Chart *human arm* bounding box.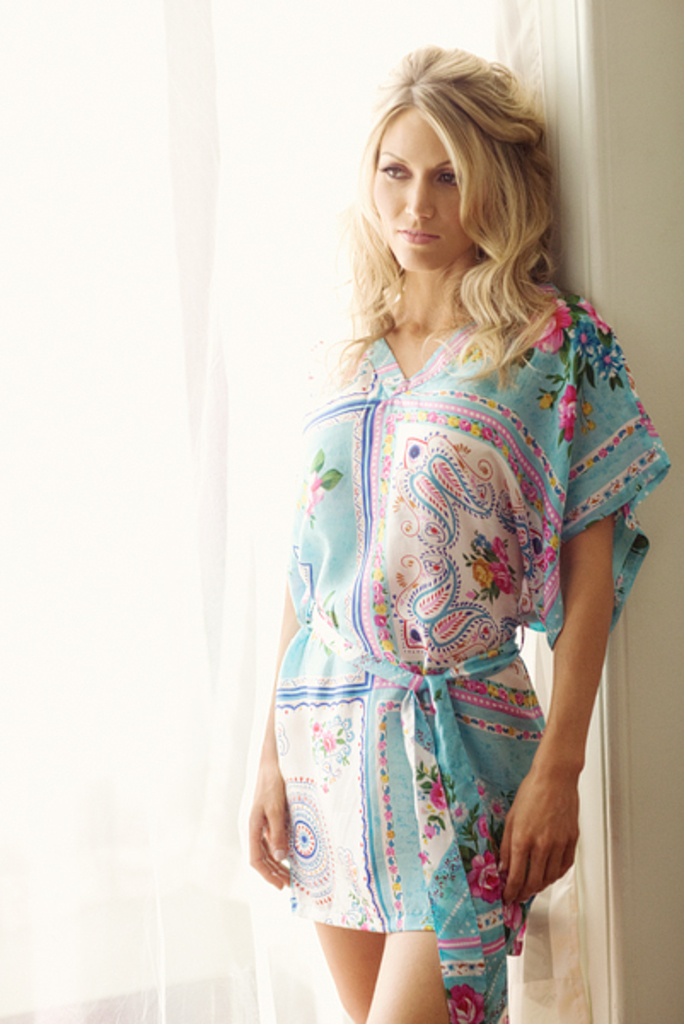
Charted: l=493, t=444, r=631, b=968.
